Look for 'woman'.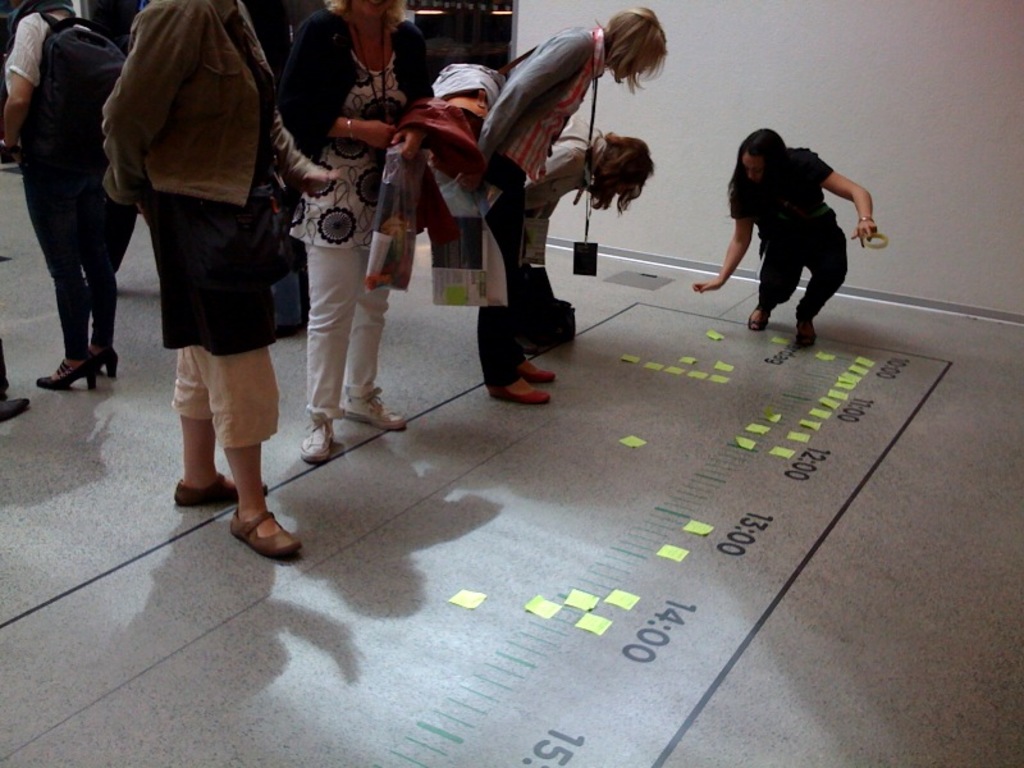
Found: x1=101, y1=1, x2=340, y2=562.
